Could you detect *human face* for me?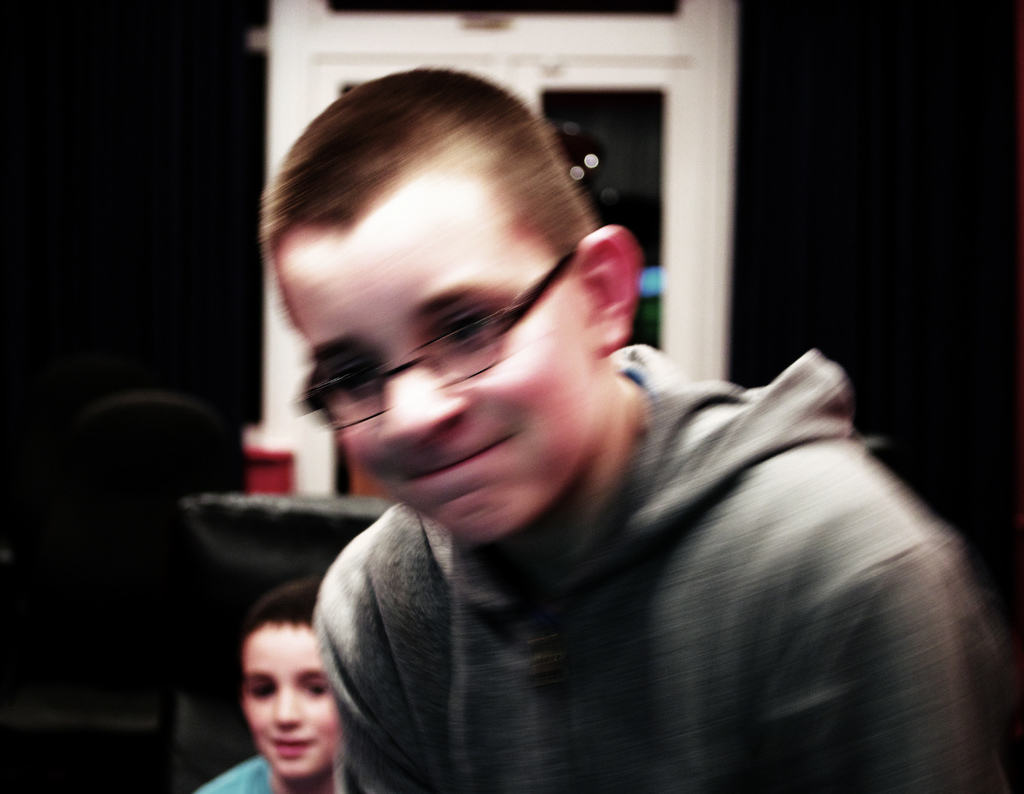
Detection result: (x1=275, y1=189, x2=589, y2=549).
